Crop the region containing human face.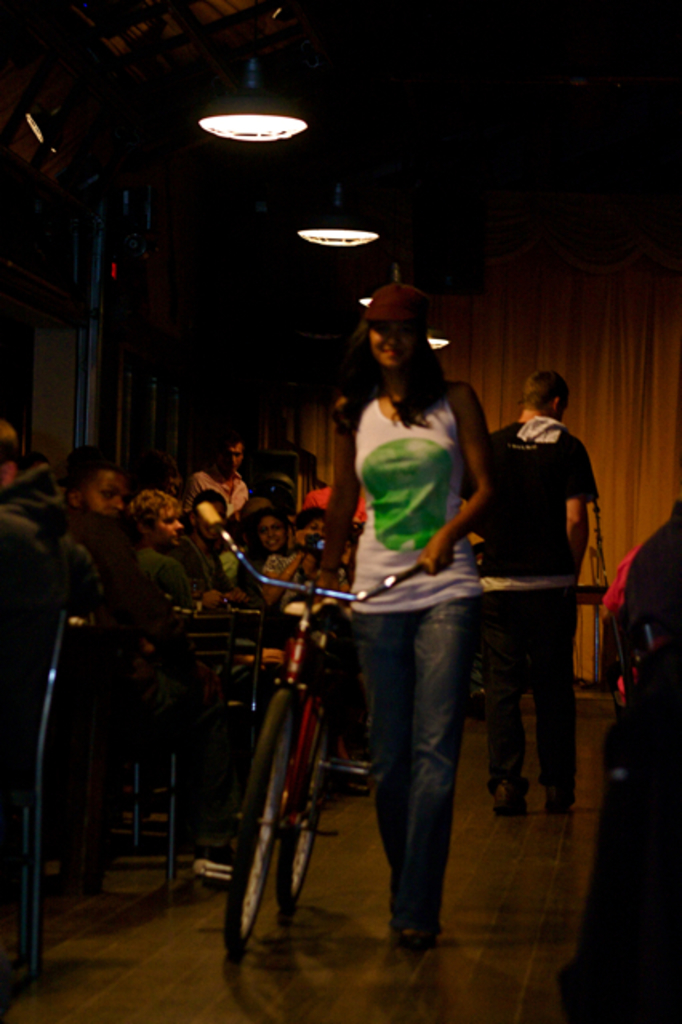
Crop region: select_region(375, 318, 397, 366).
